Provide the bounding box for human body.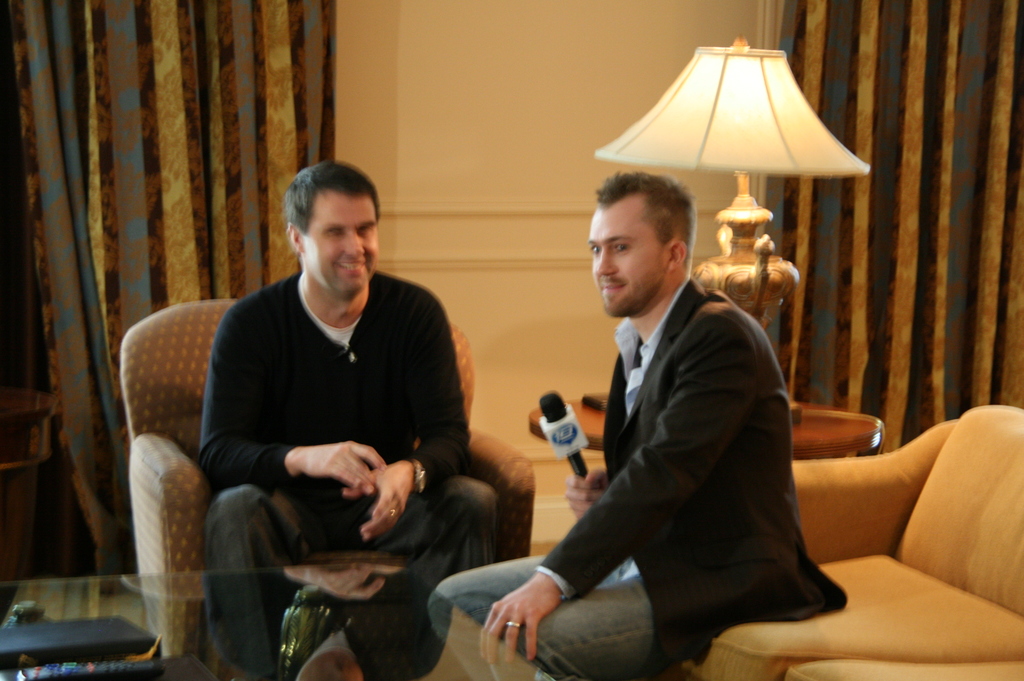
box=[200, 162, 502, 574].
